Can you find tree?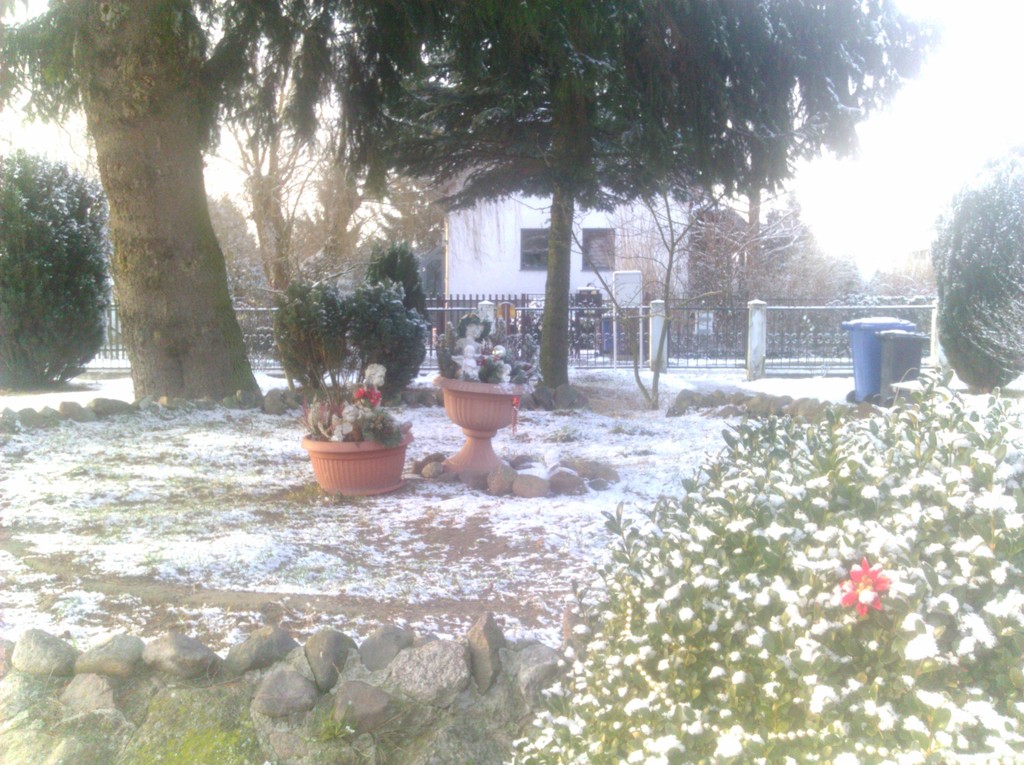
Yes, bounding box: detection(0, 154, 115, 390).
